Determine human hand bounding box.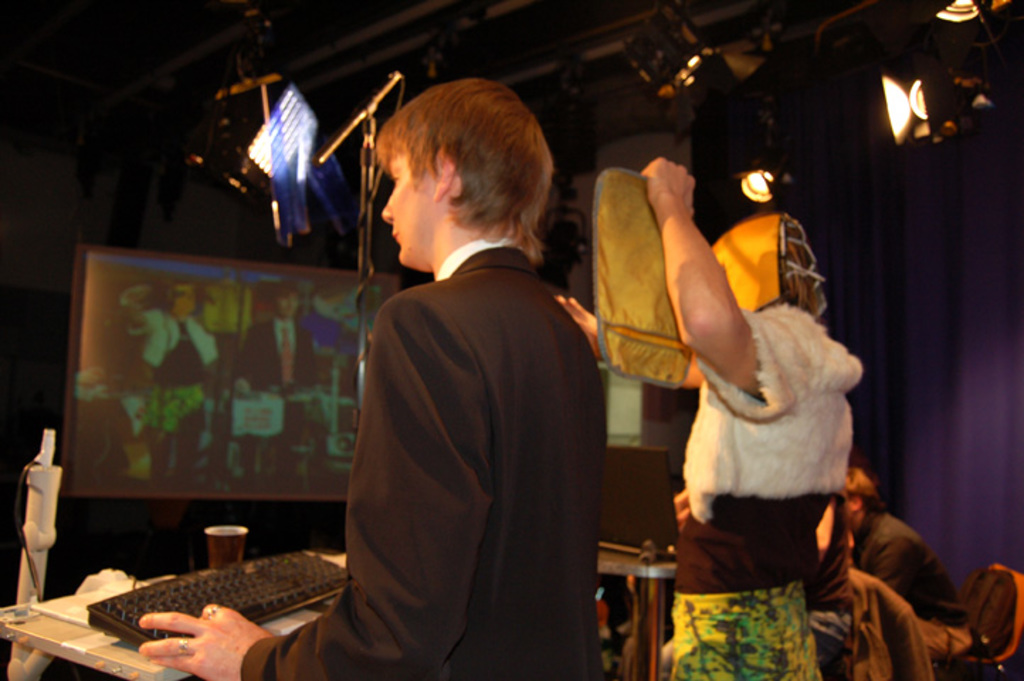
Determined: box(550, 297, 603, 359).
